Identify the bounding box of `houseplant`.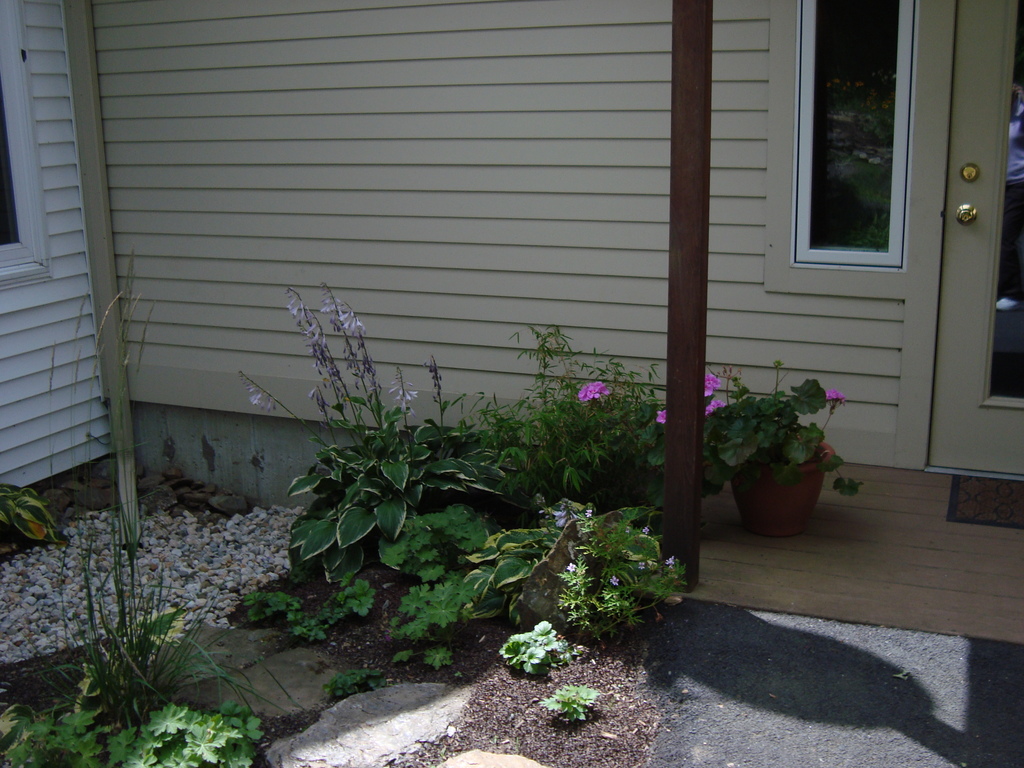
695/346/841/540.
